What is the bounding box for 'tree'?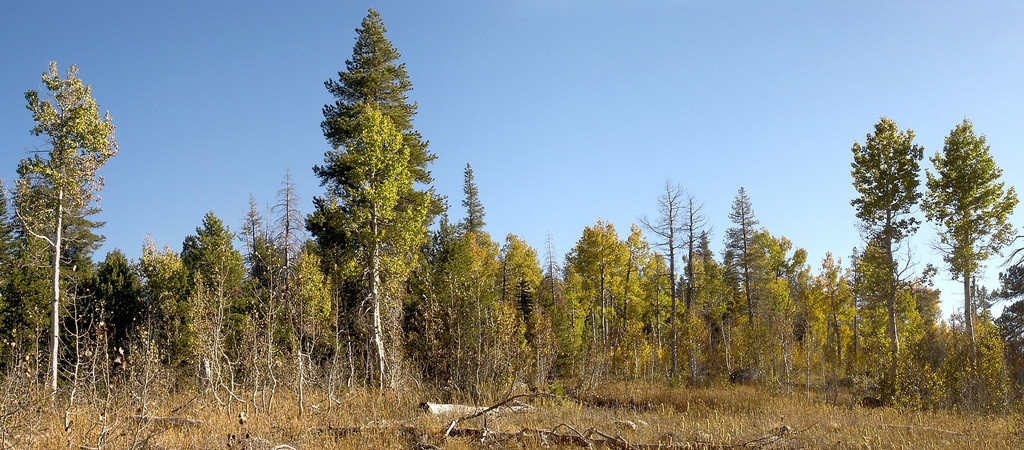
[127,228,191,367].
